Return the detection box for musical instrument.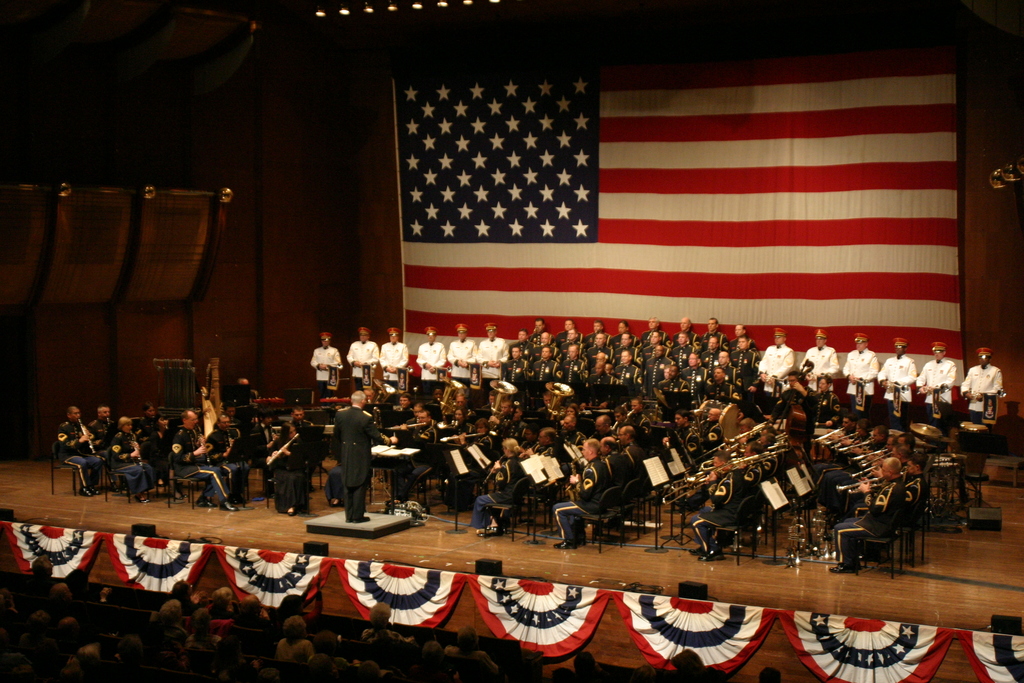
BBox(430, 365, 452, 372).
